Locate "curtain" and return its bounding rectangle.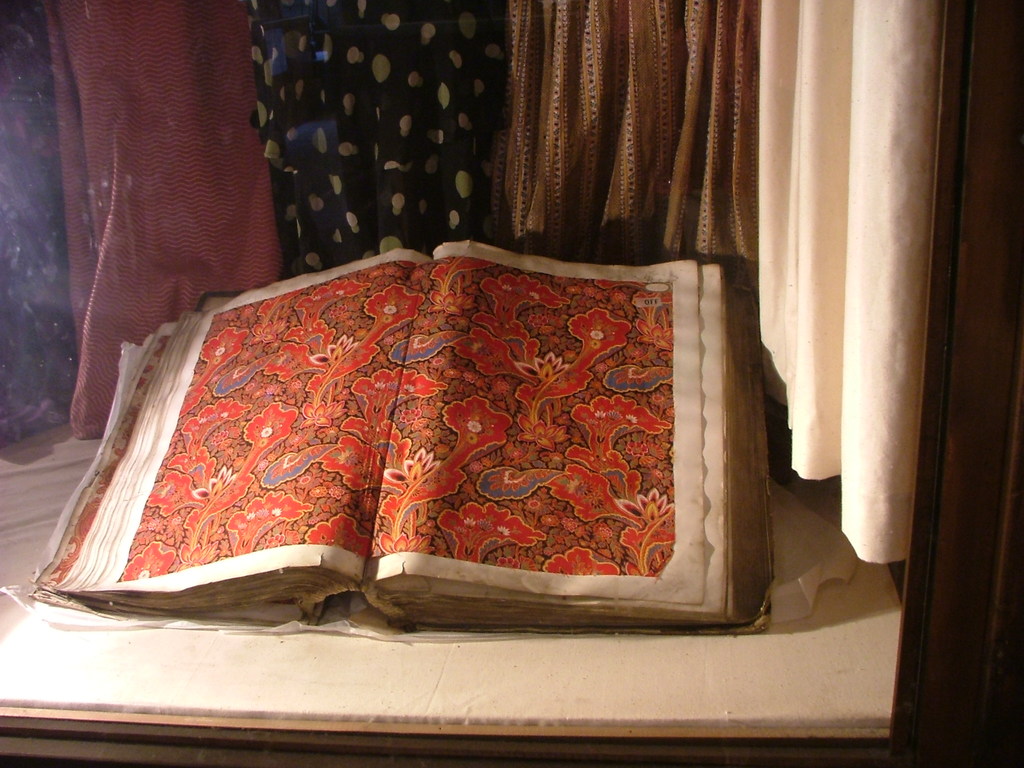
{"left": 483, "top": 2, "right": 761, "bottom": 291}.
